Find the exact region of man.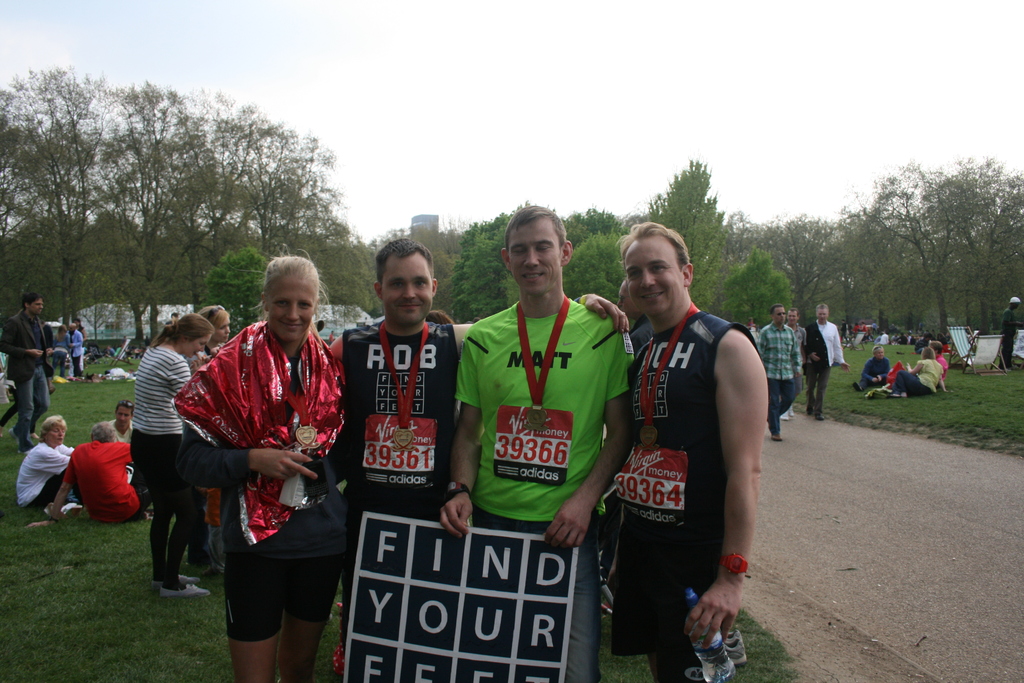
Exact region: box(0, 292, 52, 444).
